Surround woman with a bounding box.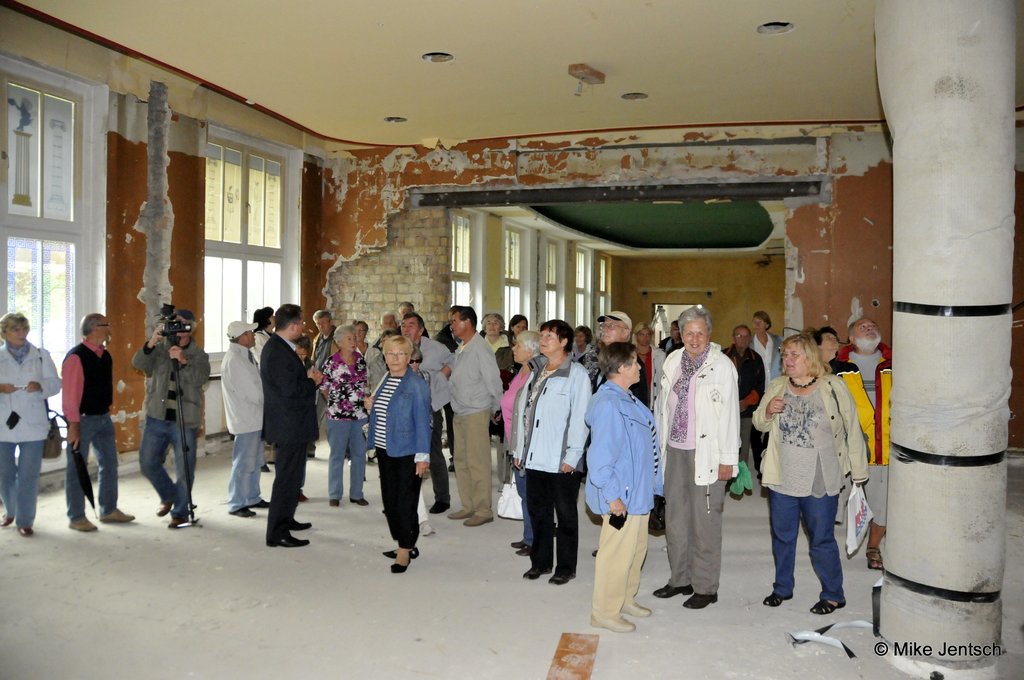
pyautogui.locateOnScreen(632, 318, 666, 407).
